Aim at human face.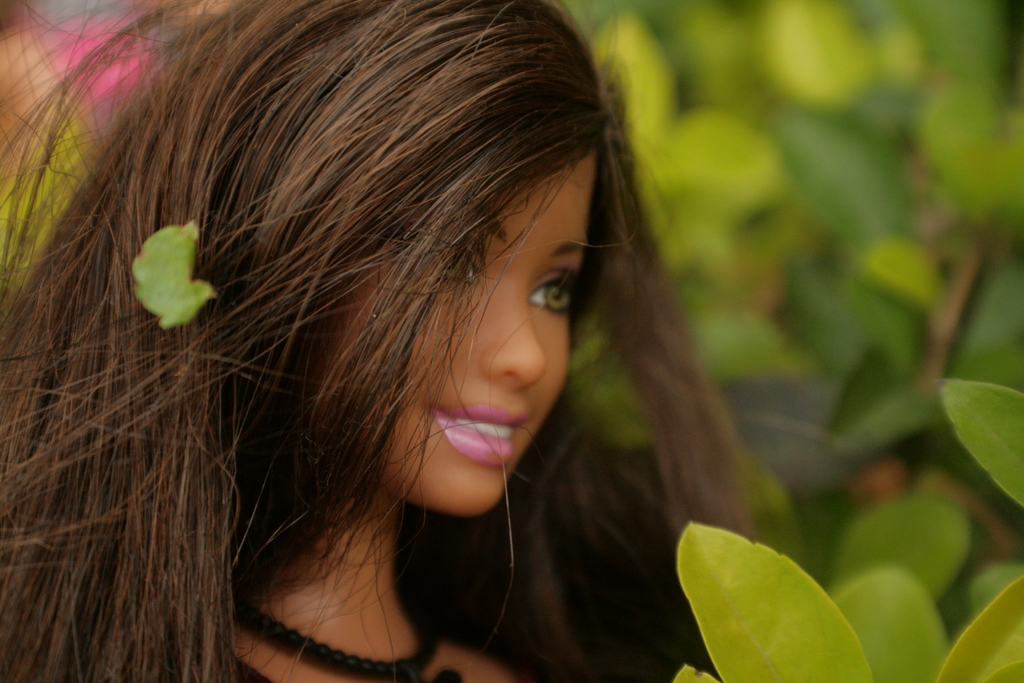
Aimed at {"x1": 312, "y1": 153, "x2": 595, "y2": 517}.
